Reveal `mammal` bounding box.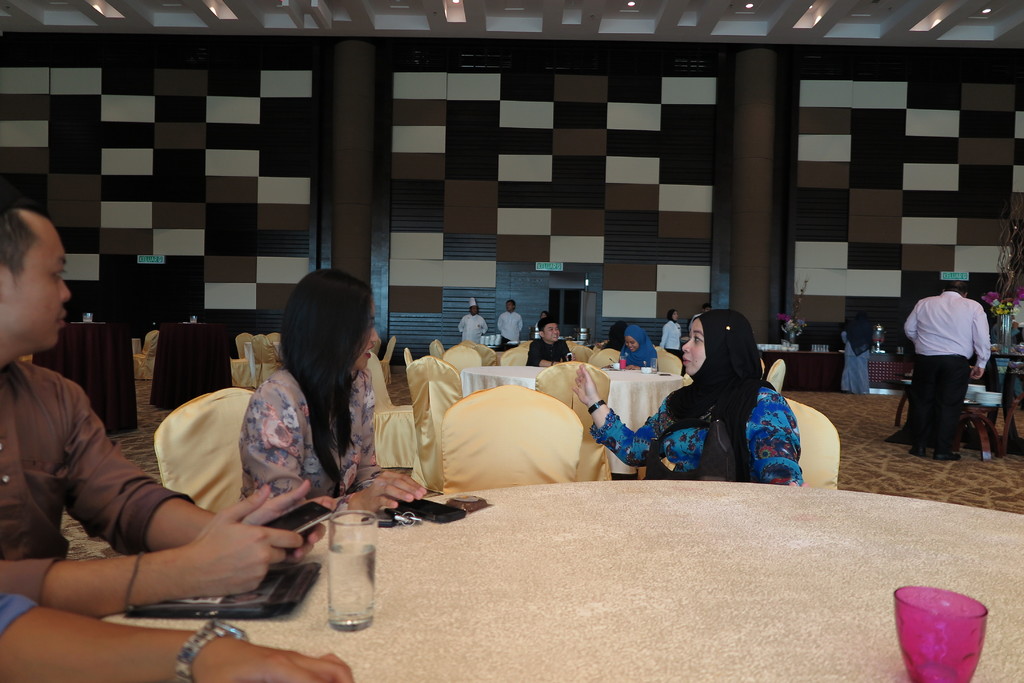
Revealed: [x1=902, y1=264, x2=1010, y2=462].
